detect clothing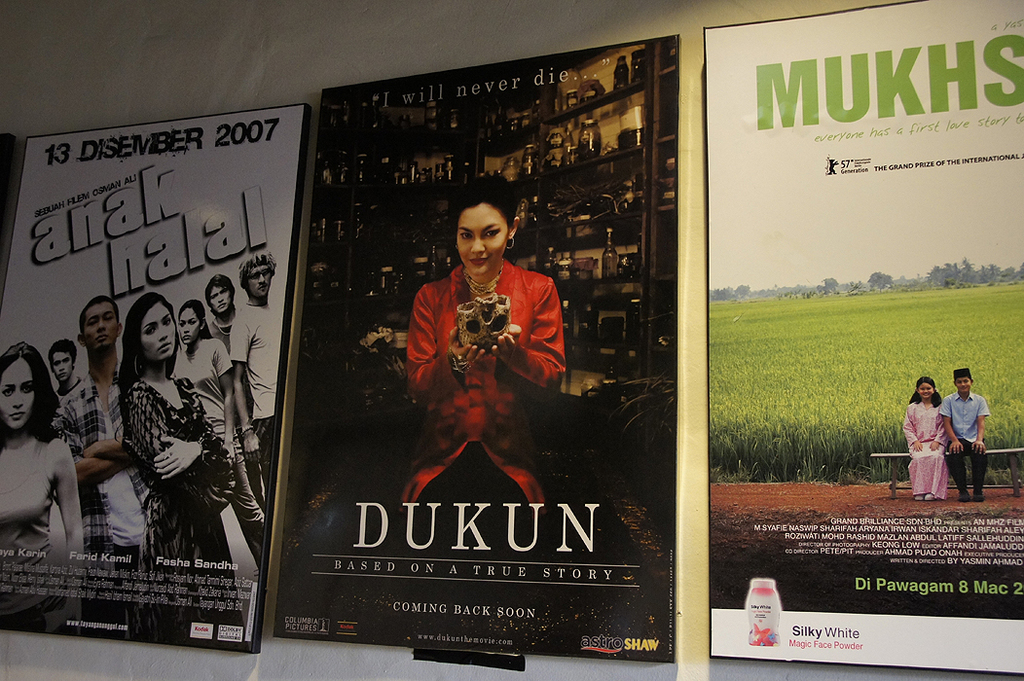
{"x1": 48, "y1": 372, "x2": 88, "y2": 432}
